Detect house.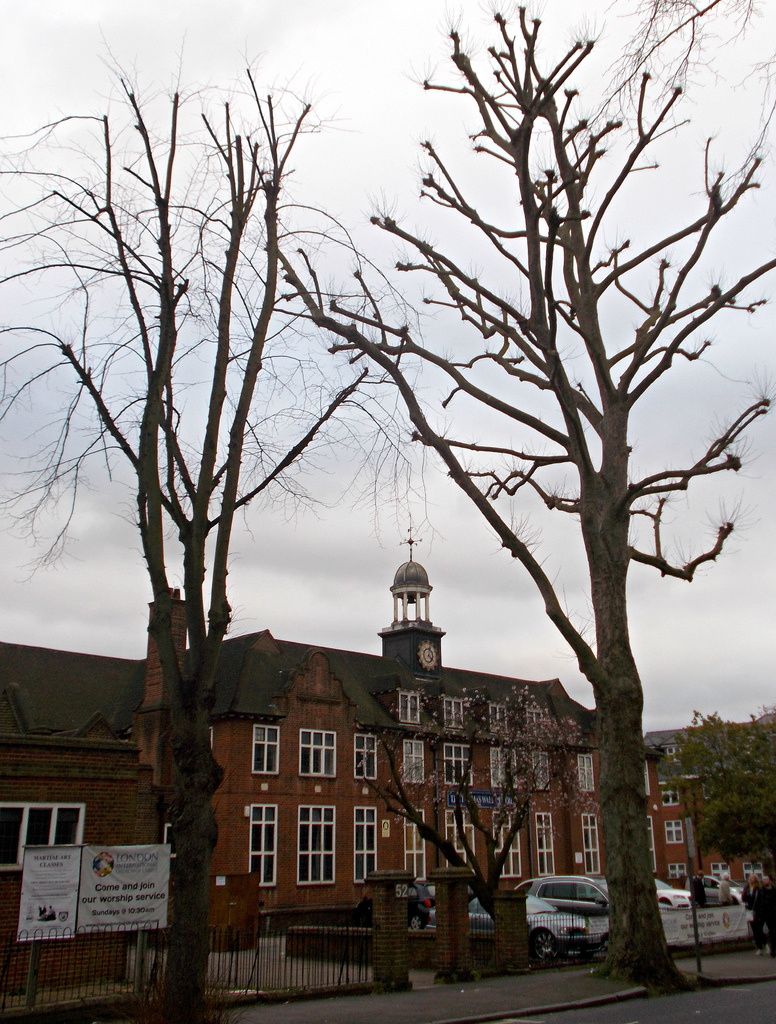
Detected at 8/643/163/1009.
